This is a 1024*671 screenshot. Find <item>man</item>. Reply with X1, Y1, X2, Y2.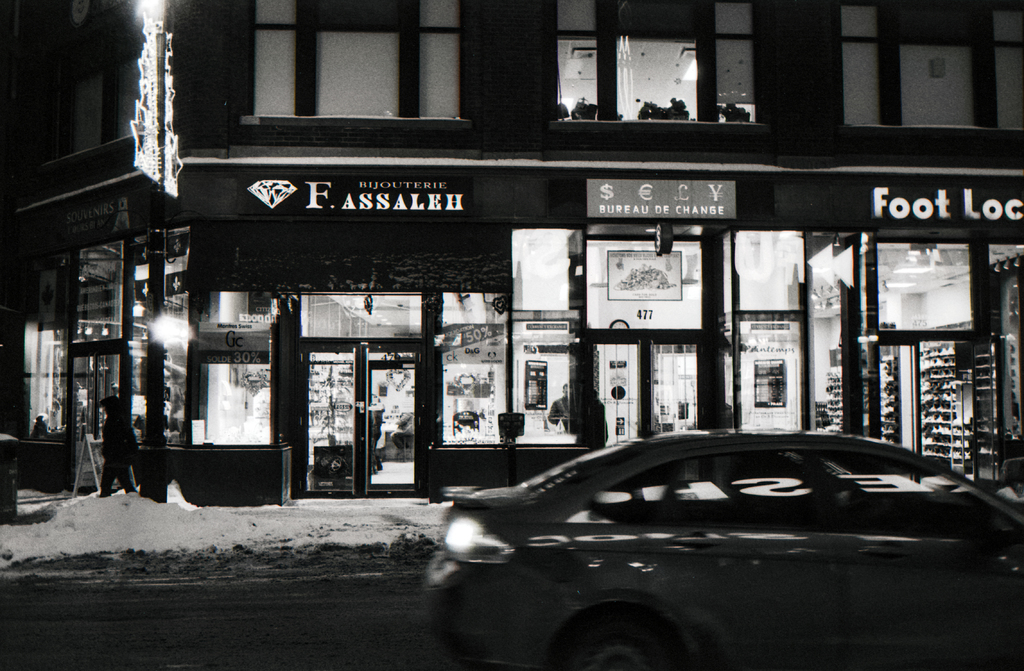
585, 384, 604, 451.
